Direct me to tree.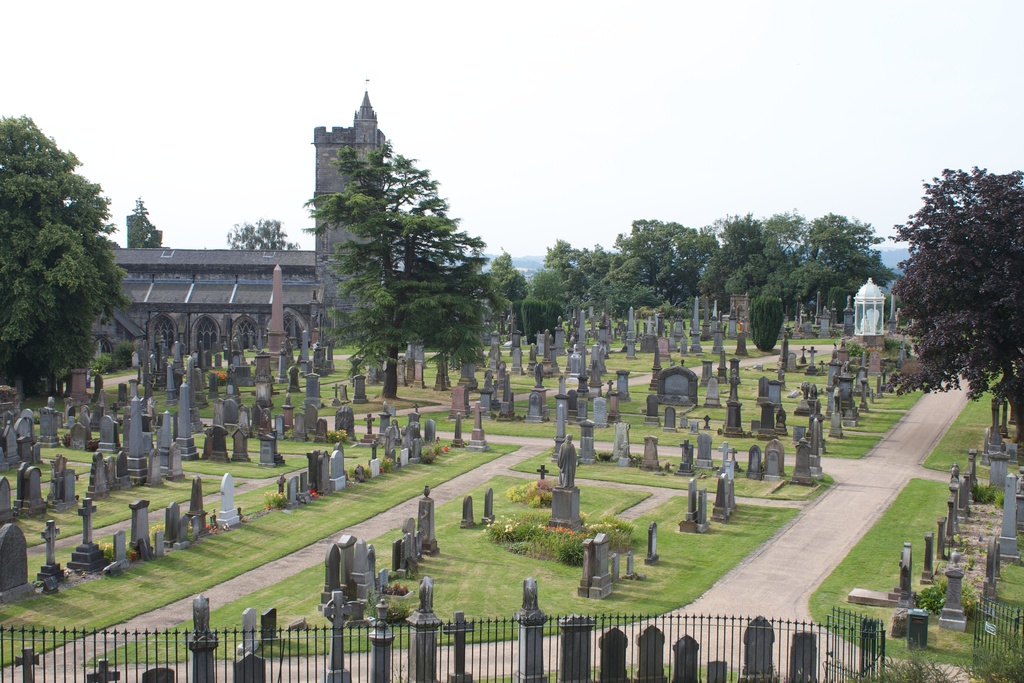
Direction: l=0, t=114, r=124, b=410.
